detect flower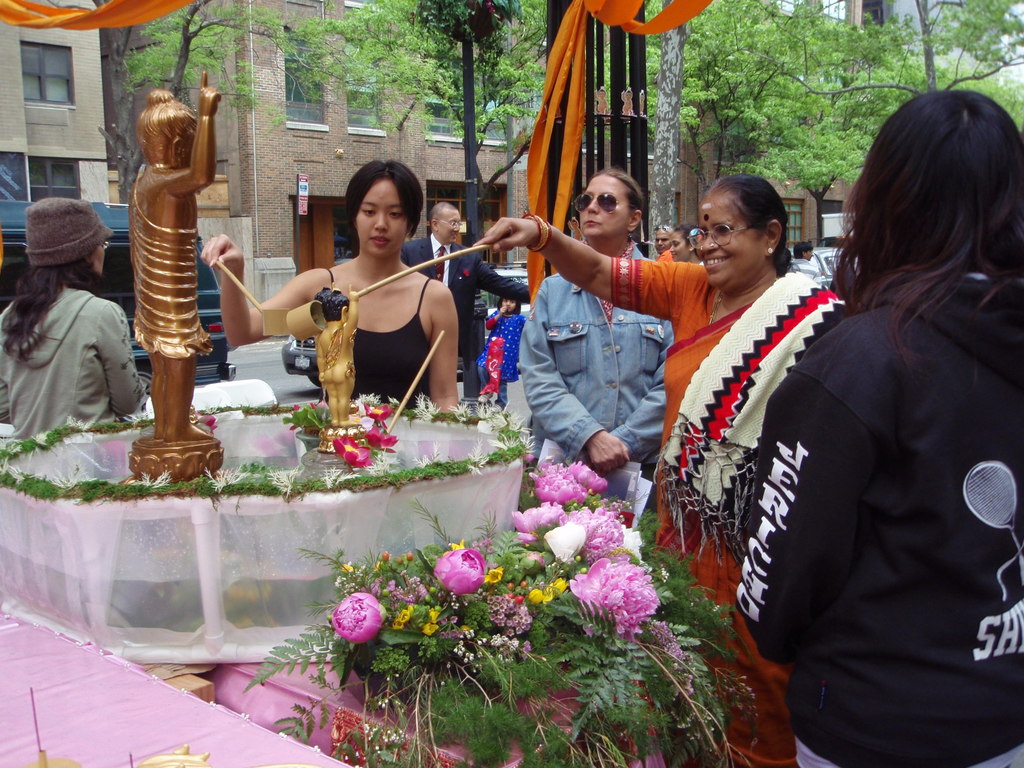
x1=289, y1=399, x2=314, y2=429
